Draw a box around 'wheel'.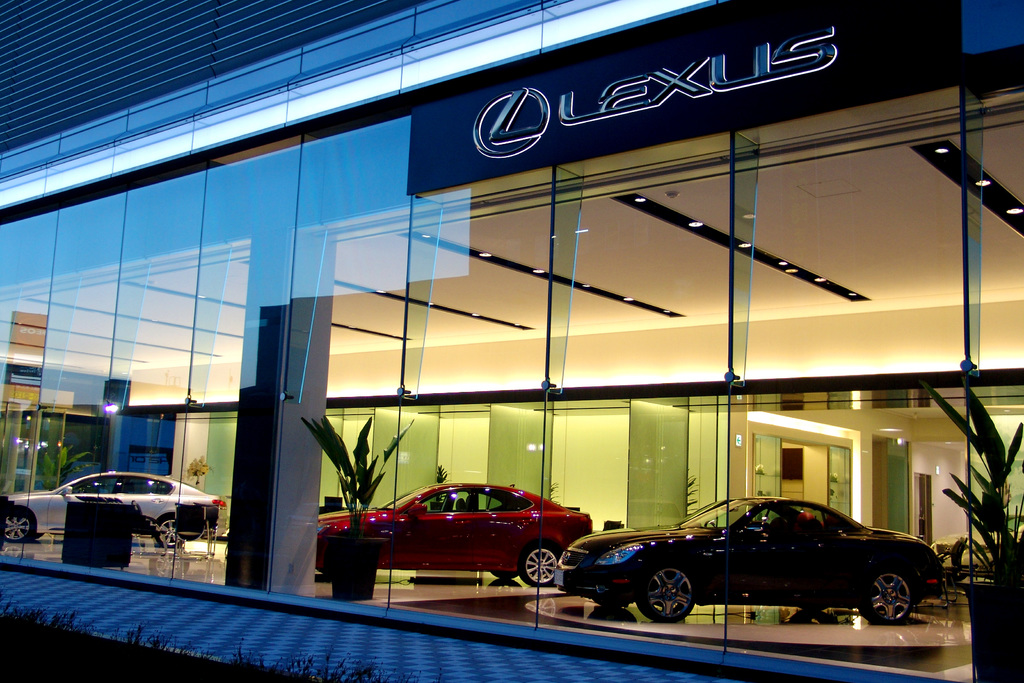
{"left": 598, "top": 600, "right": 628, "bottom": 611}.
